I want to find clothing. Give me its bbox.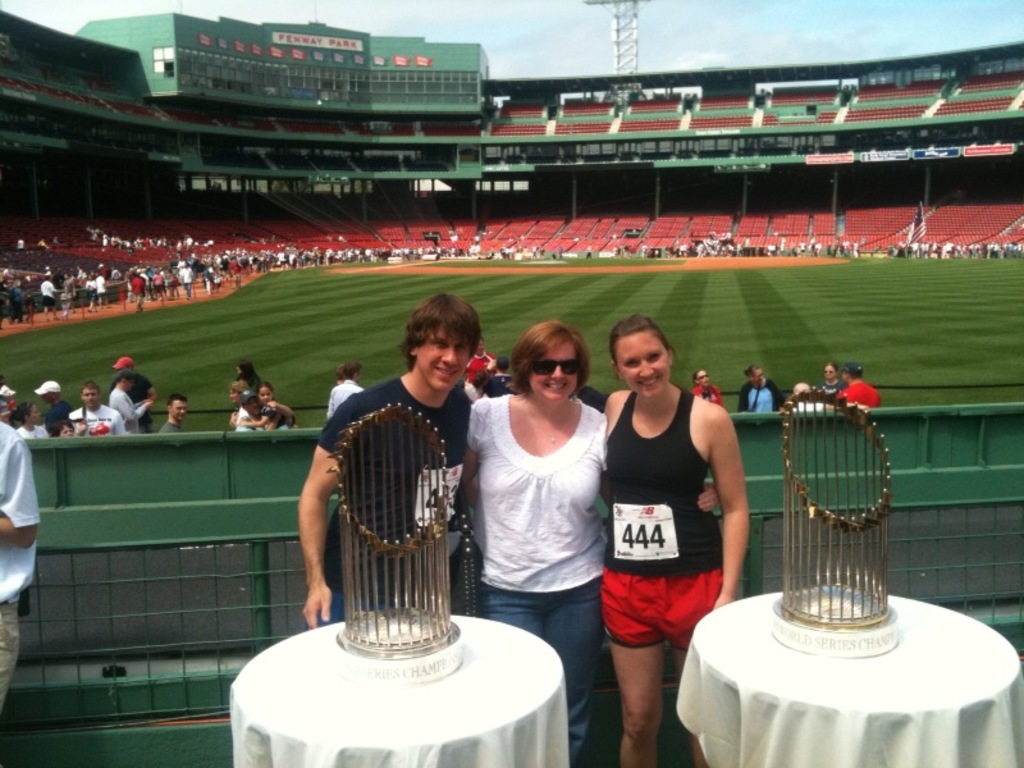
[836, 376, 883, 410].
